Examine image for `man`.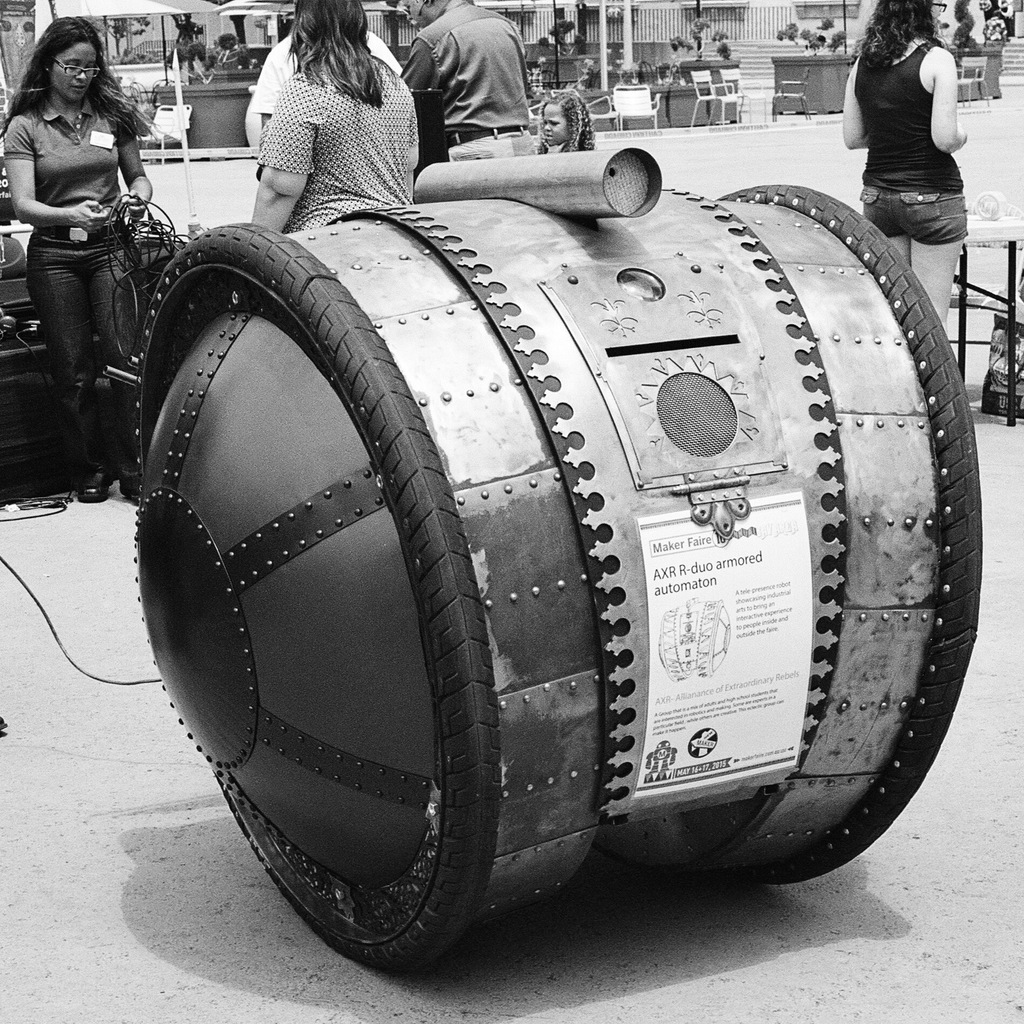
Examination result: crop(252, 29, 404, 147).
